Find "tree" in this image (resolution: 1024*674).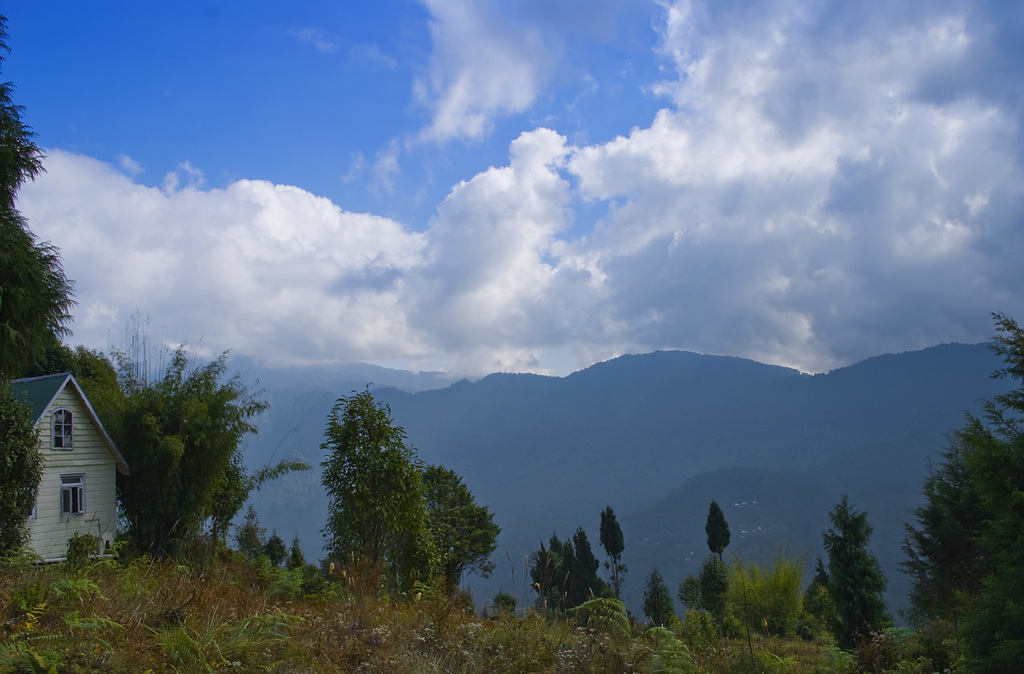
detection(0, 11, 79, 380).
